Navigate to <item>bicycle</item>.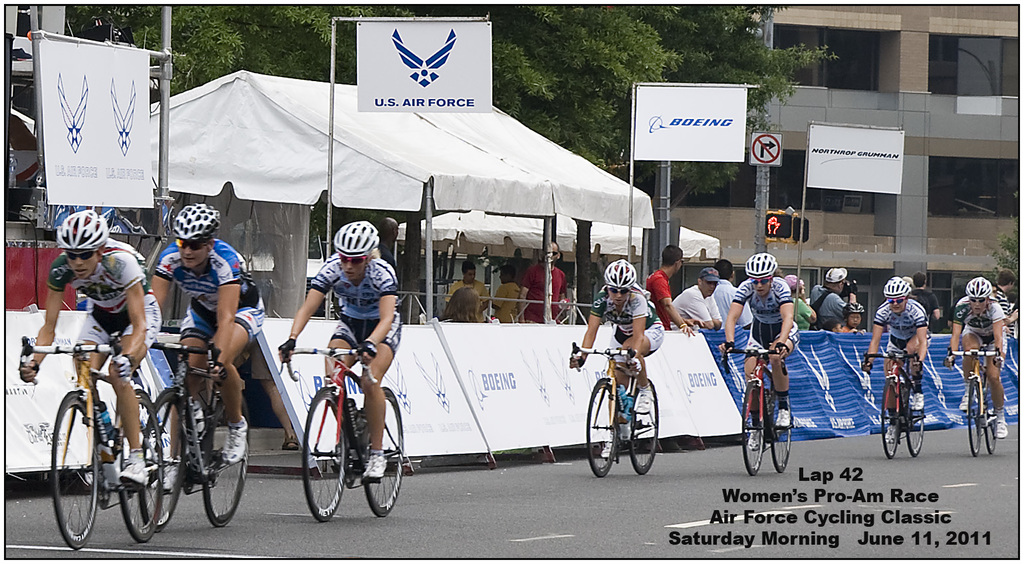
Navigation target: x1=947, y1=339, x2=1002, y2=460.
